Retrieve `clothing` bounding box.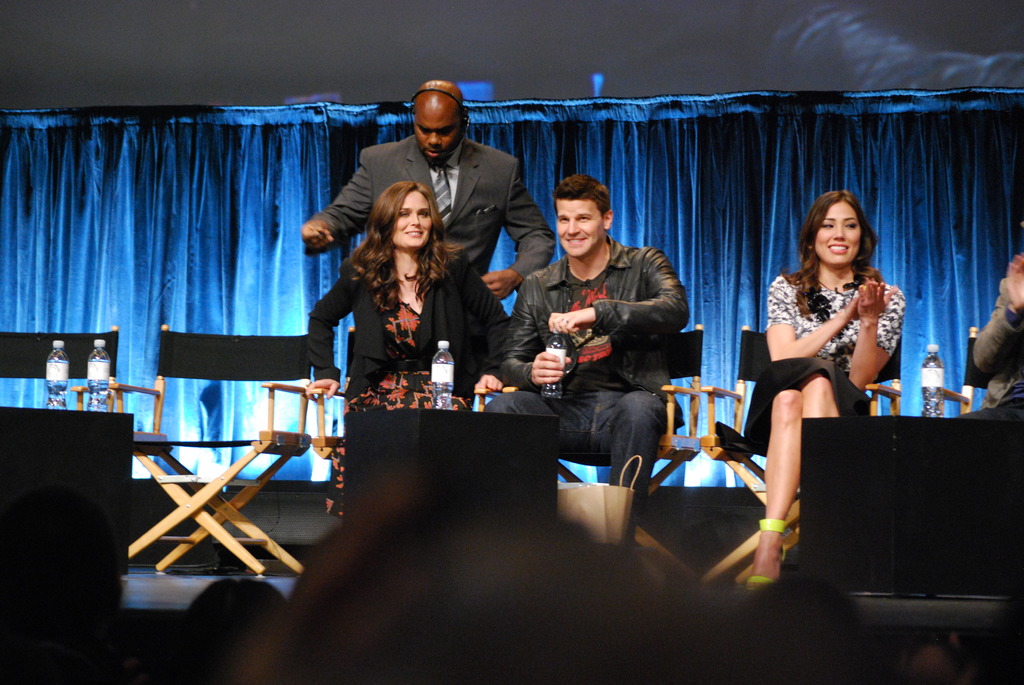
Bounding box: bbox(304, 256, 515, 520).
